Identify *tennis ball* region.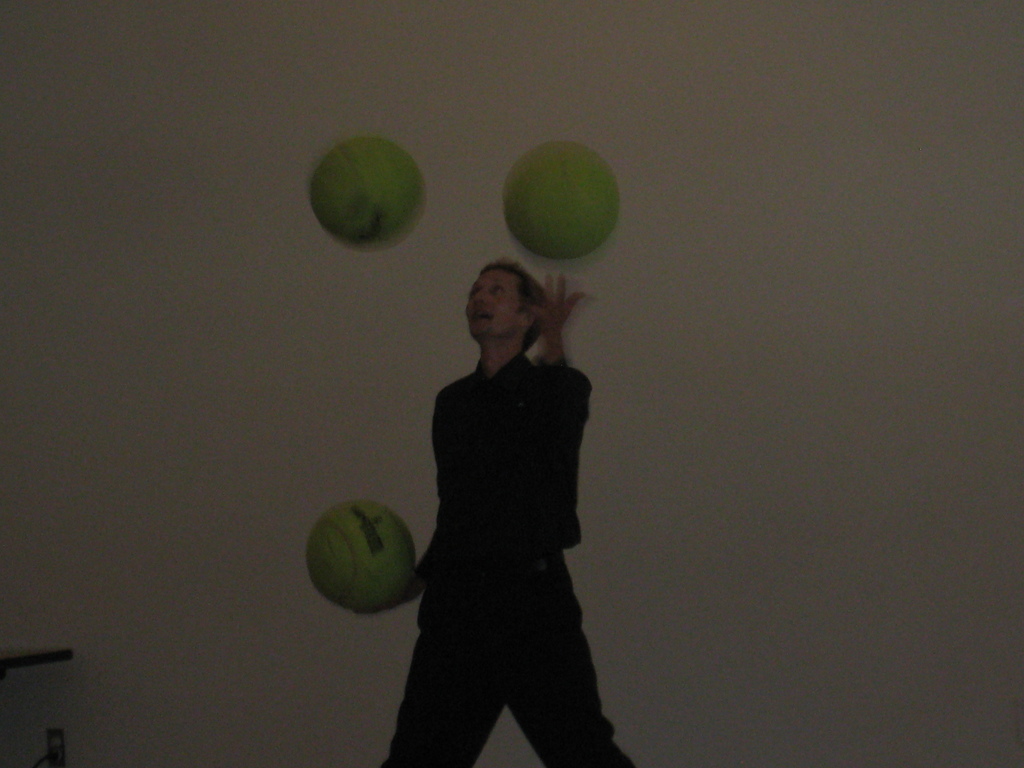
Region: region(504, 141, 616, 261).
